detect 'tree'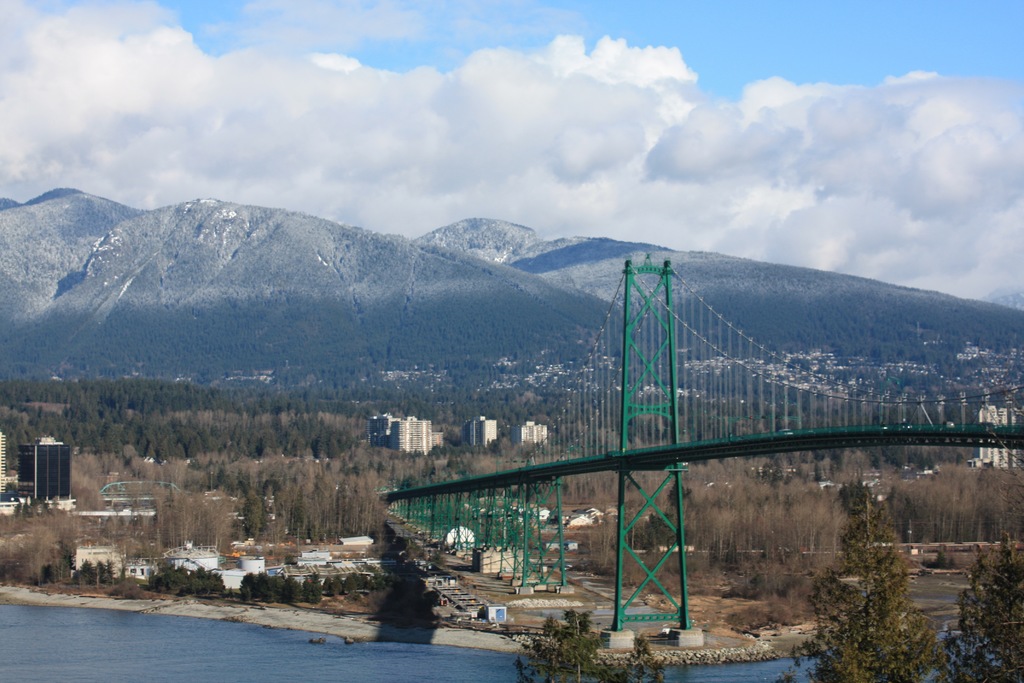
left=610, top=636, right=666, bottom=682
